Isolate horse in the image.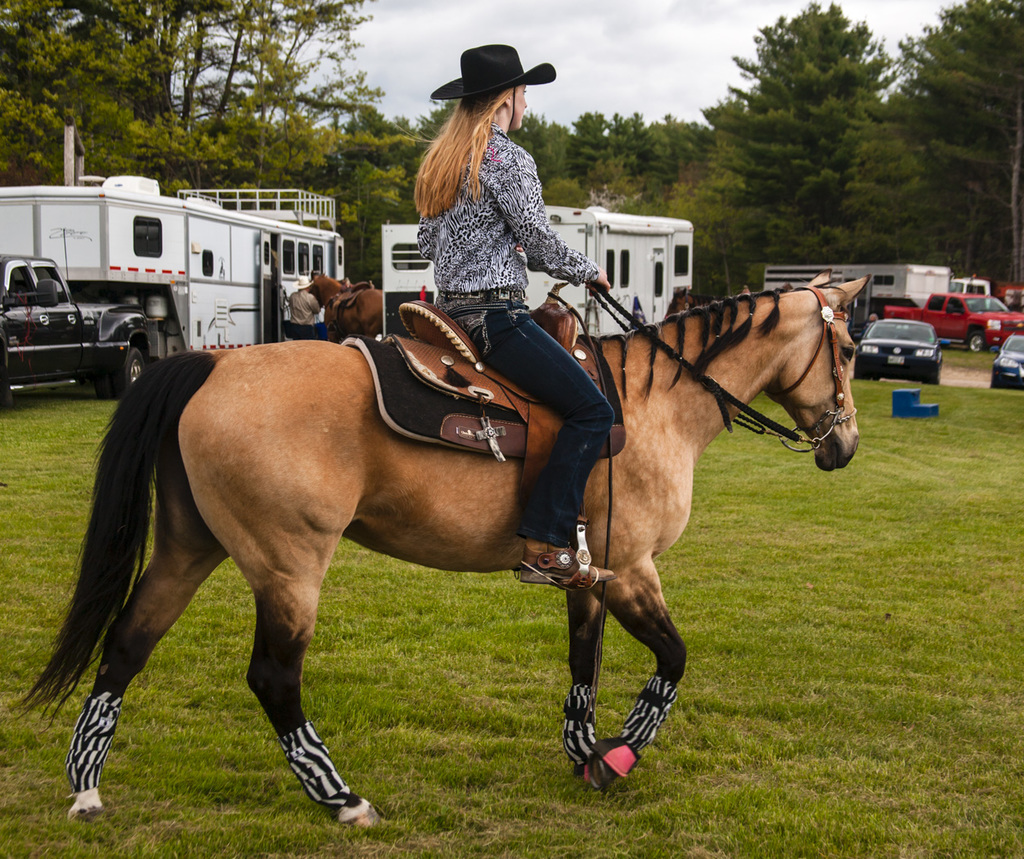
Isolated region: locate(309, 270, 380, 344).
